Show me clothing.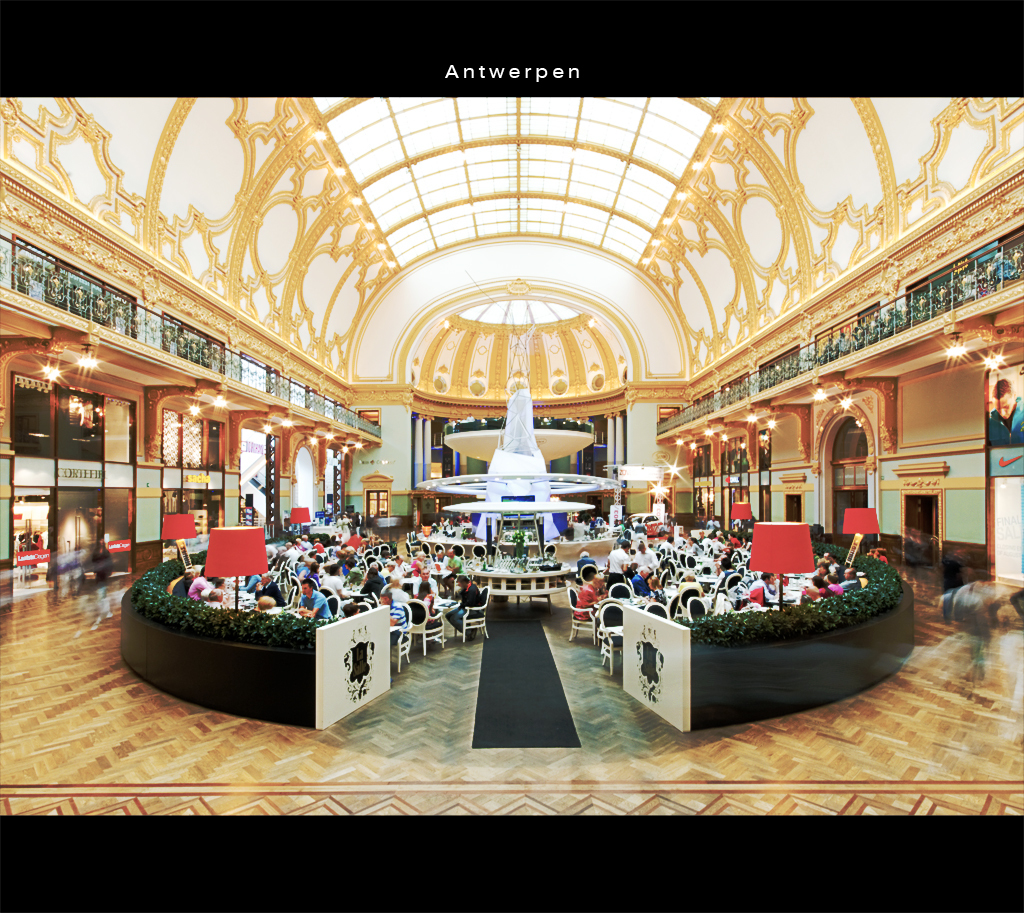
clothing is here: detection(986, 395, 1023, 445).
